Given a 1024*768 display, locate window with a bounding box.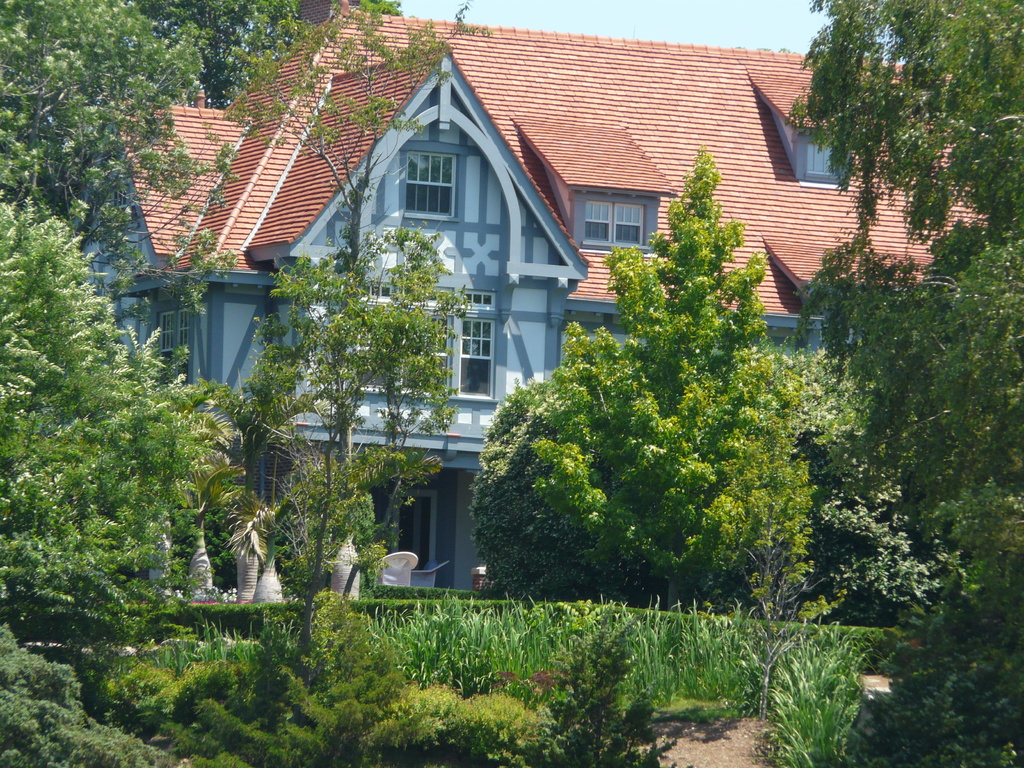
Located: [351,294,499,402].
